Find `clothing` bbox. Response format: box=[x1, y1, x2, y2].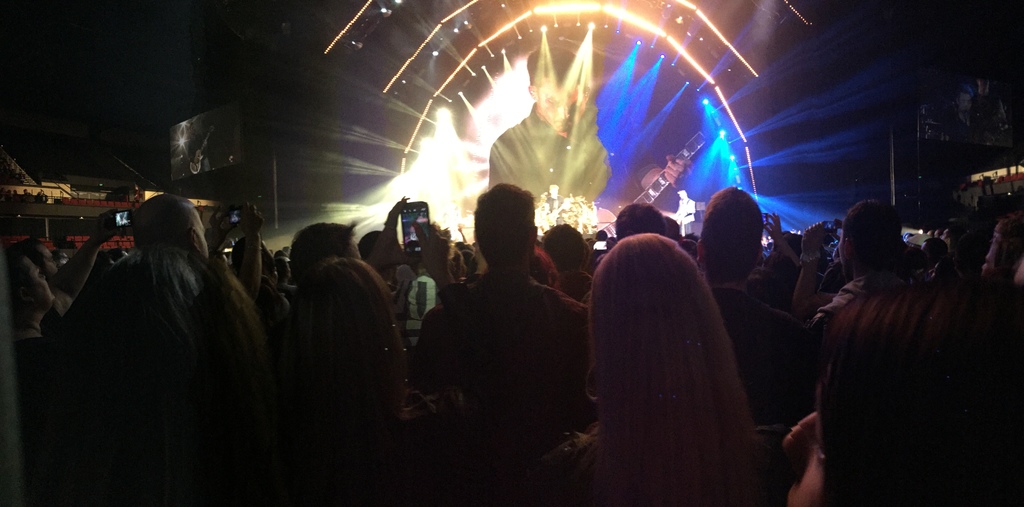
box=[488, 102, 663, 204].
